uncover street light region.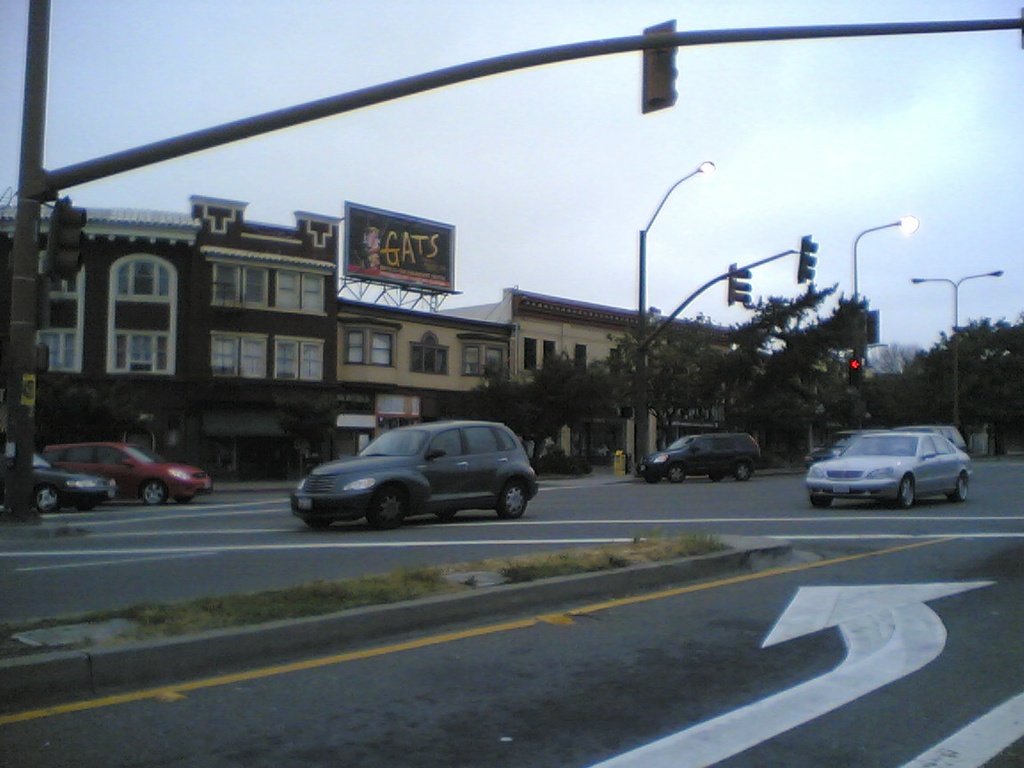
Uncovered: bbox=[630, 157, 716, 480].
